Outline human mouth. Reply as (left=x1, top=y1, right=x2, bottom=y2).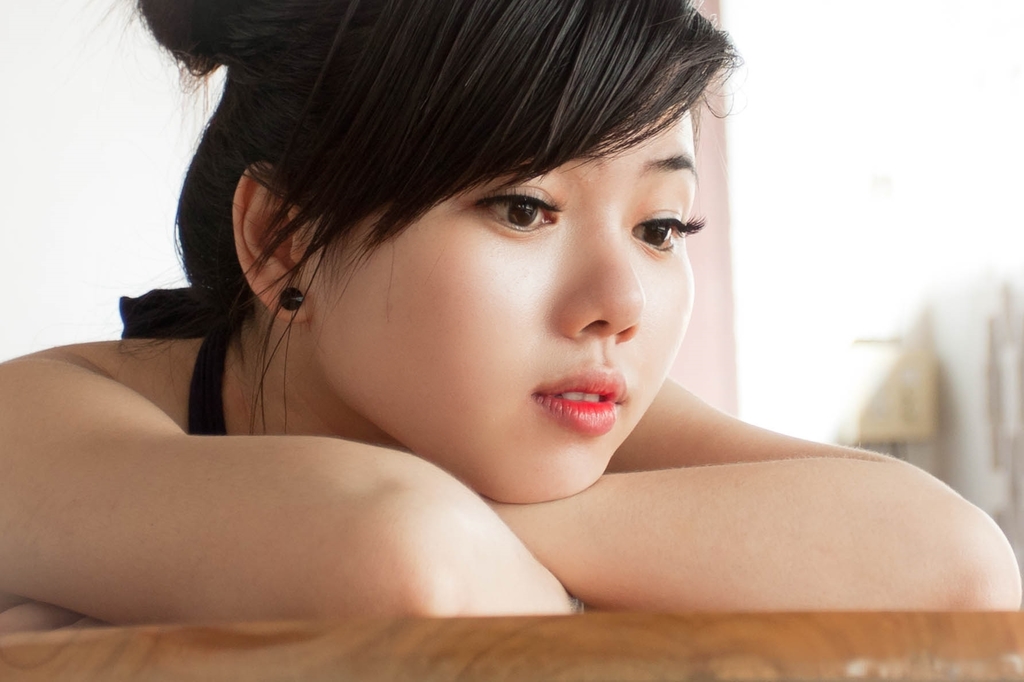
(left=511, top=385, right=643, bottom=450).
